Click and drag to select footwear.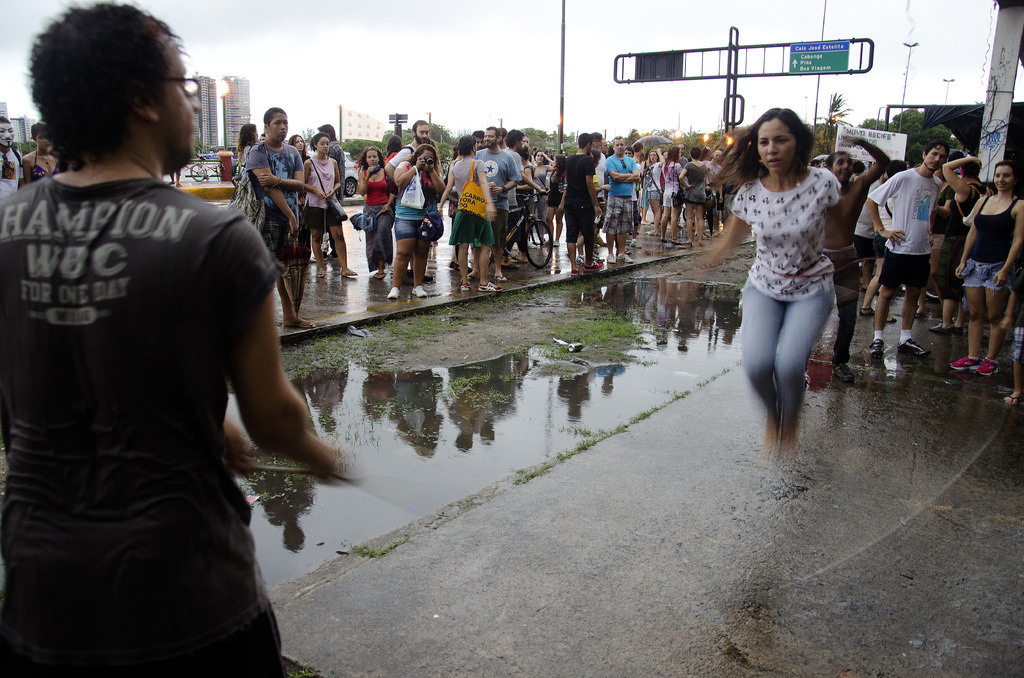
Selection: select_region(407, 282, 432, 300).
